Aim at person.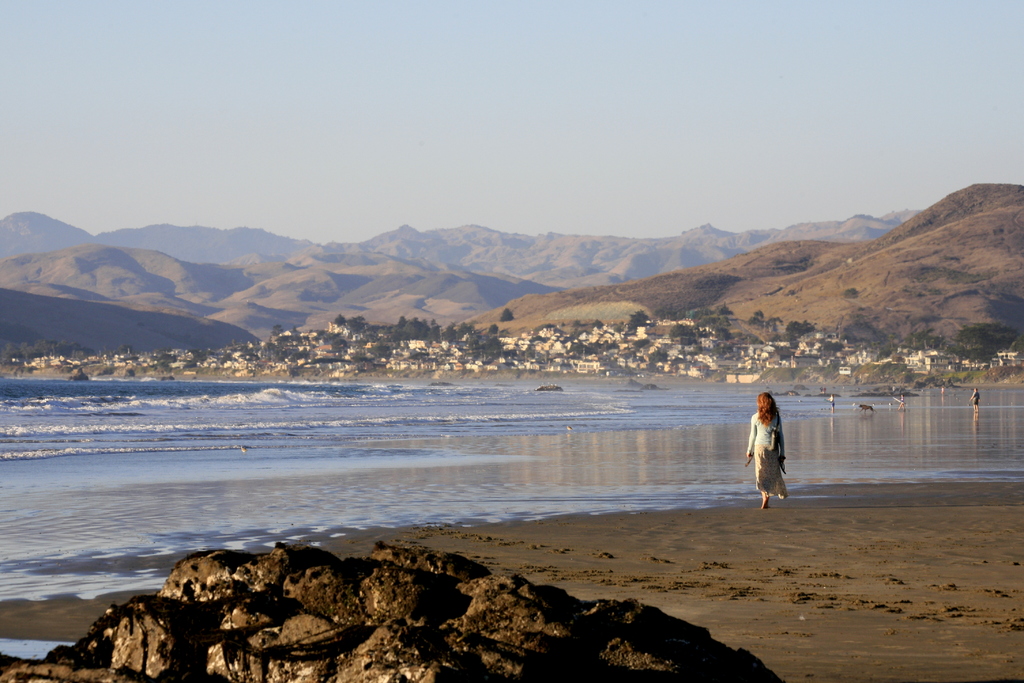
Aimed at (828,394,835,414).
